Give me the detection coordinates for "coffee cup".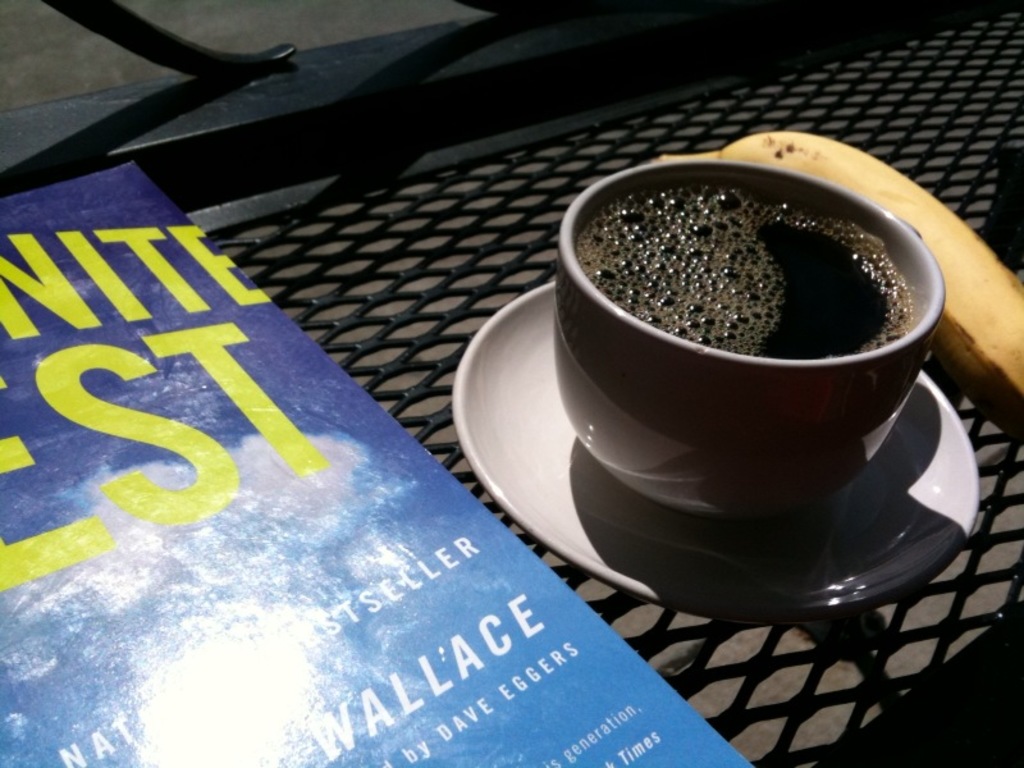
{"left": 553, "top": 161, "right": 948, "bottom": 530}.
